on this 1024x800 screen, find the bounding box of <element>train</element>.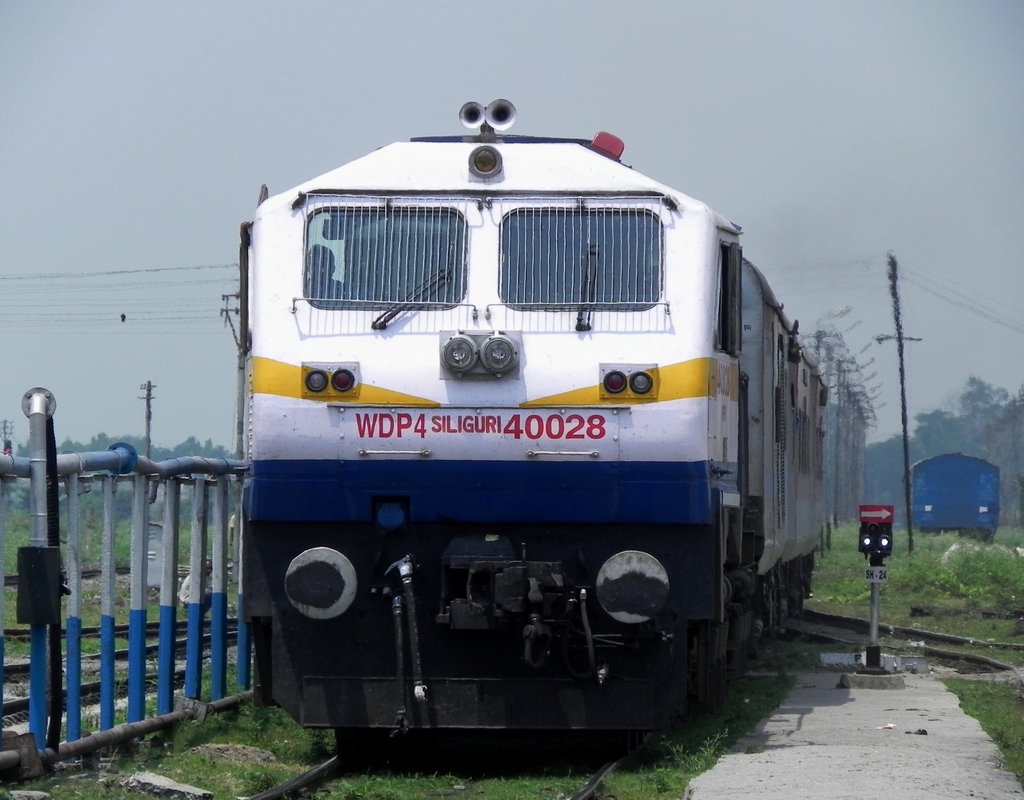
Bounding box: <box>235,97,825,768</box>.
